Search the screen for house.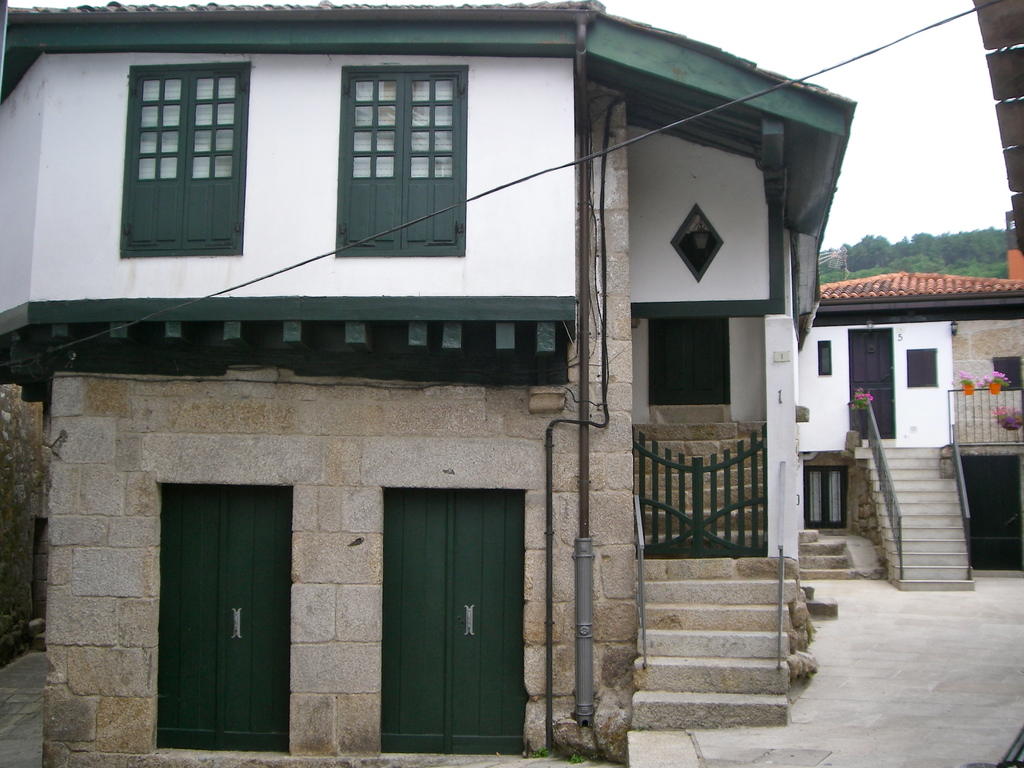
Found at x1=756 y1=206 x2=1011 y2=588.
